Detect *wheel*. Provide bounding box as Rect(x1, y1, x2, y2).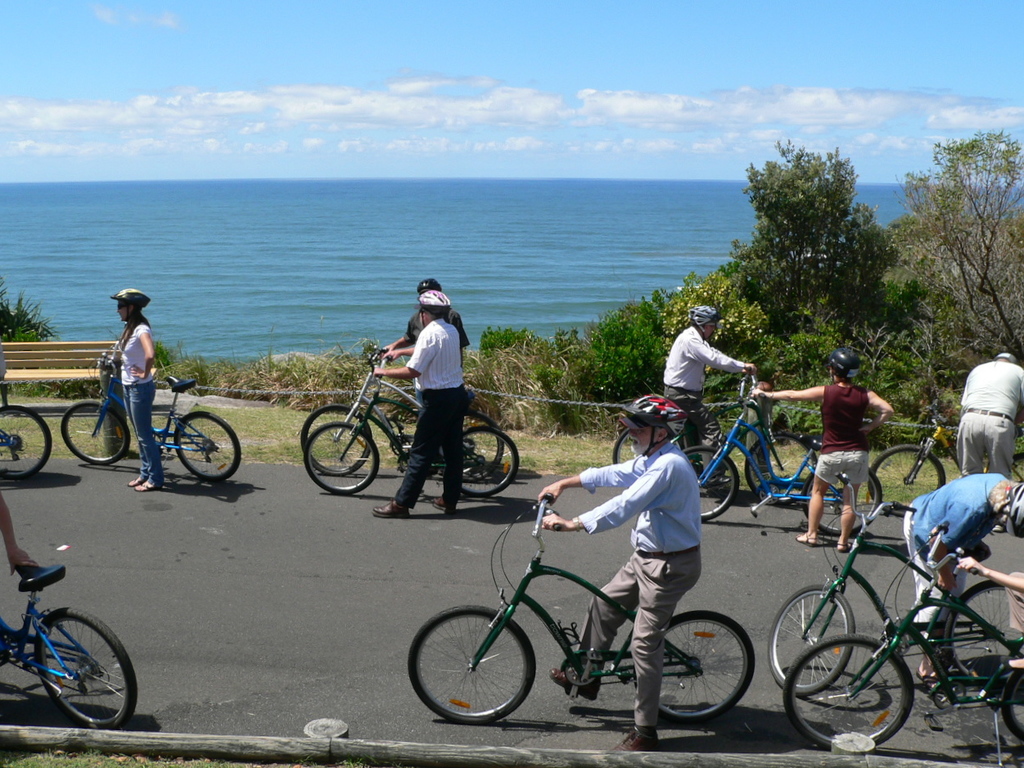
Rect(801, 466, 880, 534).
